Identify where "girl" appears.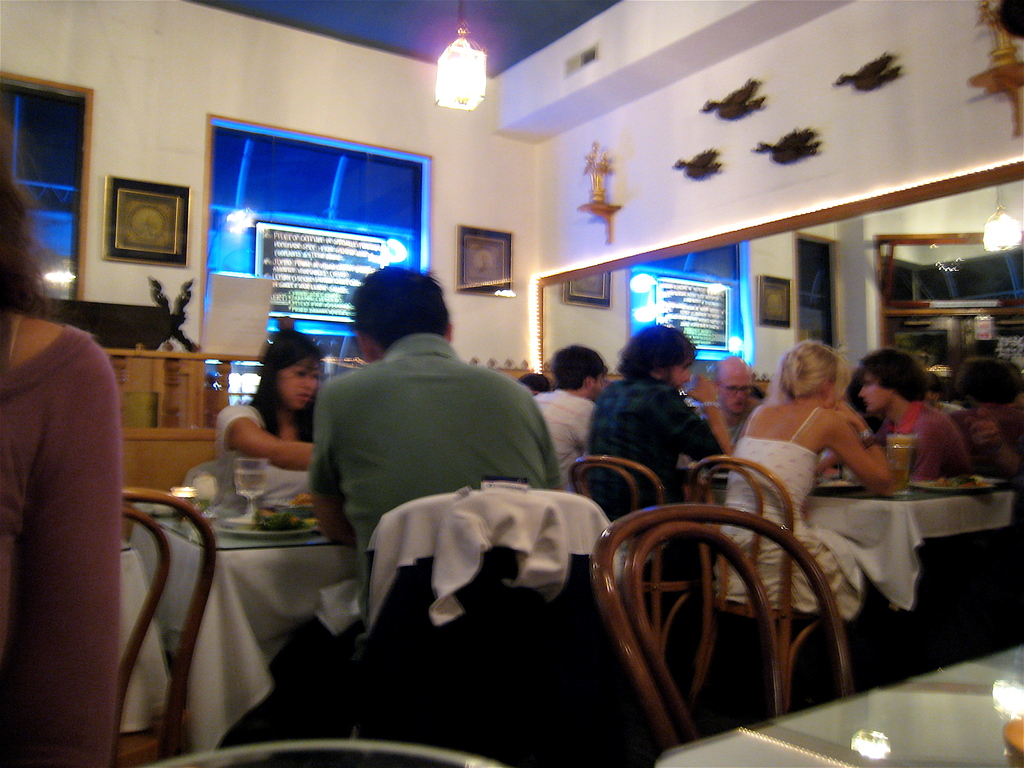
Appears at 202, 319, 323, 512.
